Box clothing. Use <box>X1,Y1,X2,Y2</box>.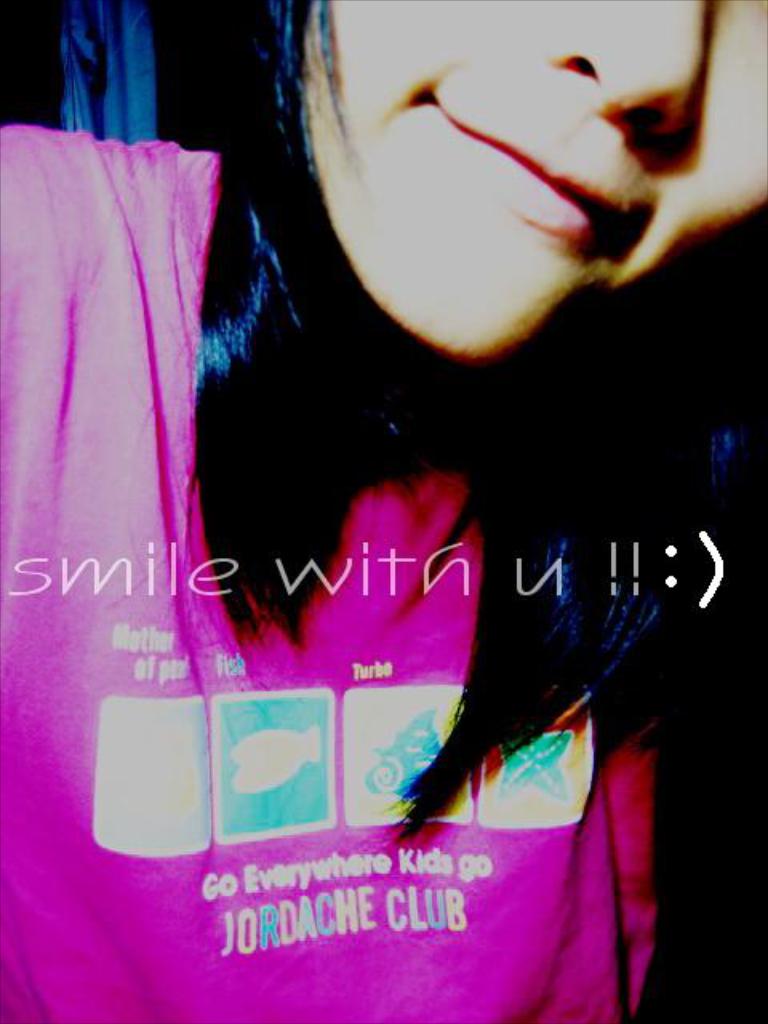
<box>50,72,718,981</box>.
